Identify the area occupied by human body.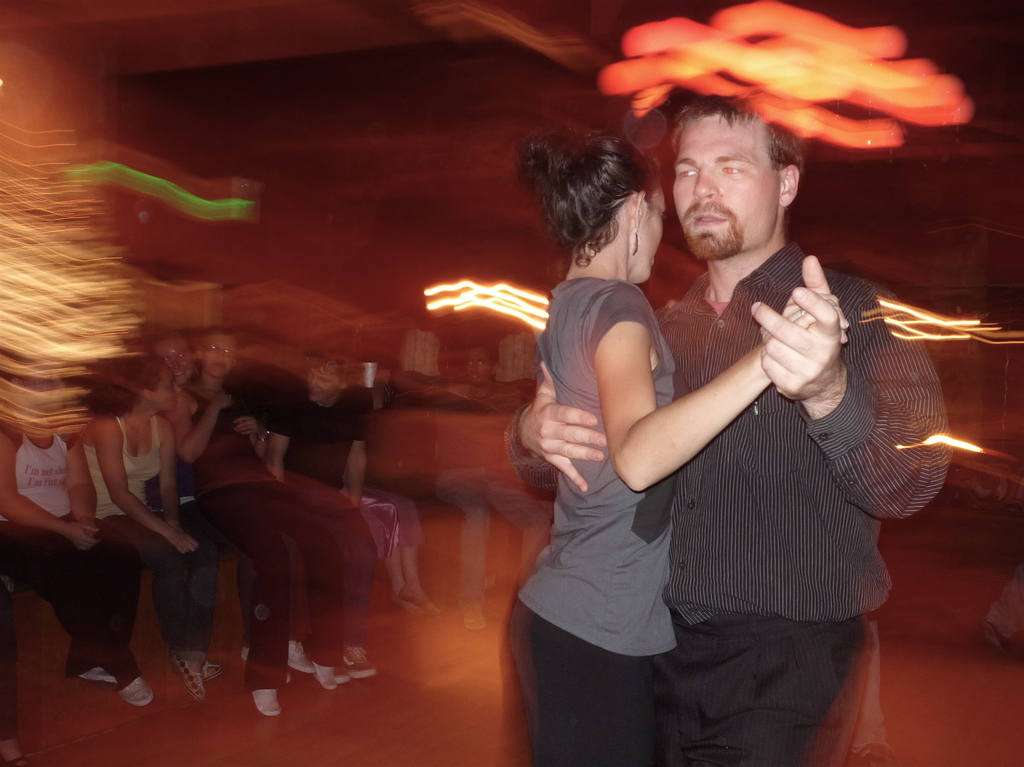
Area: detection(504, 118, 851, 766).
